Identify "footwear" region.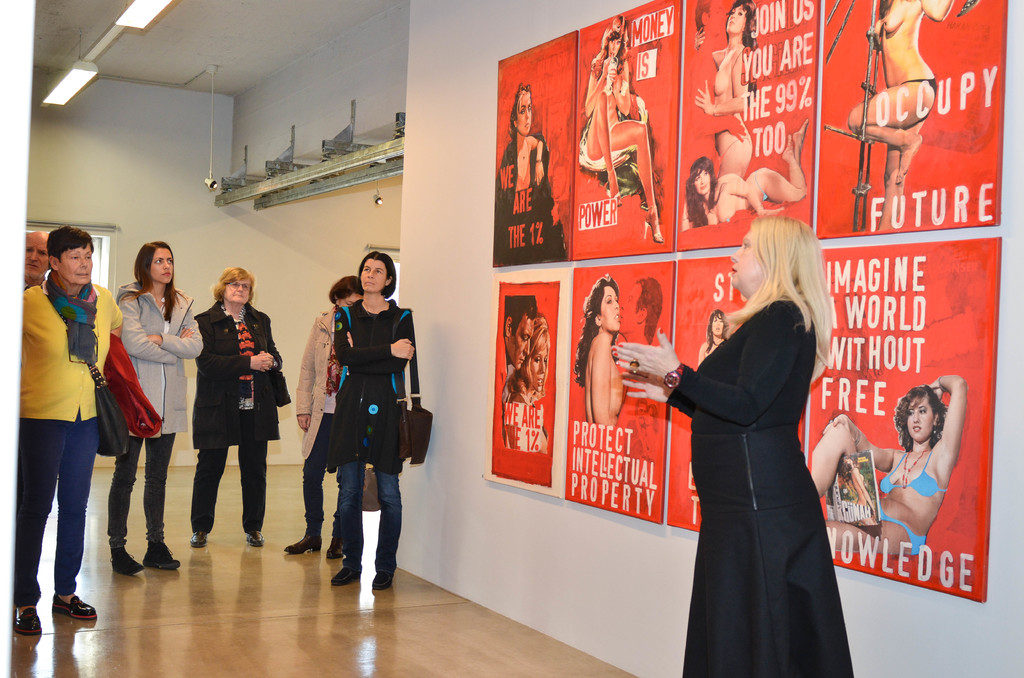
Region: select_region(189, 531, 207, 549).
